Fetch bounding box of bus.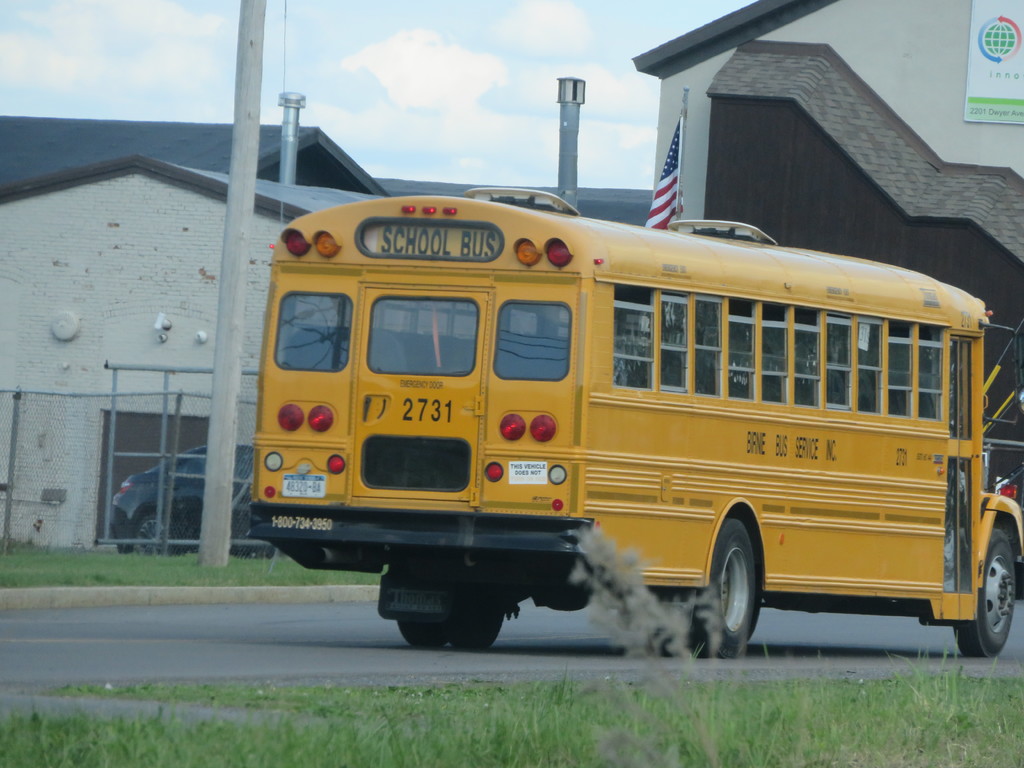
Bbox: (x1=245, y1=184, x2=1023, y2=659).
